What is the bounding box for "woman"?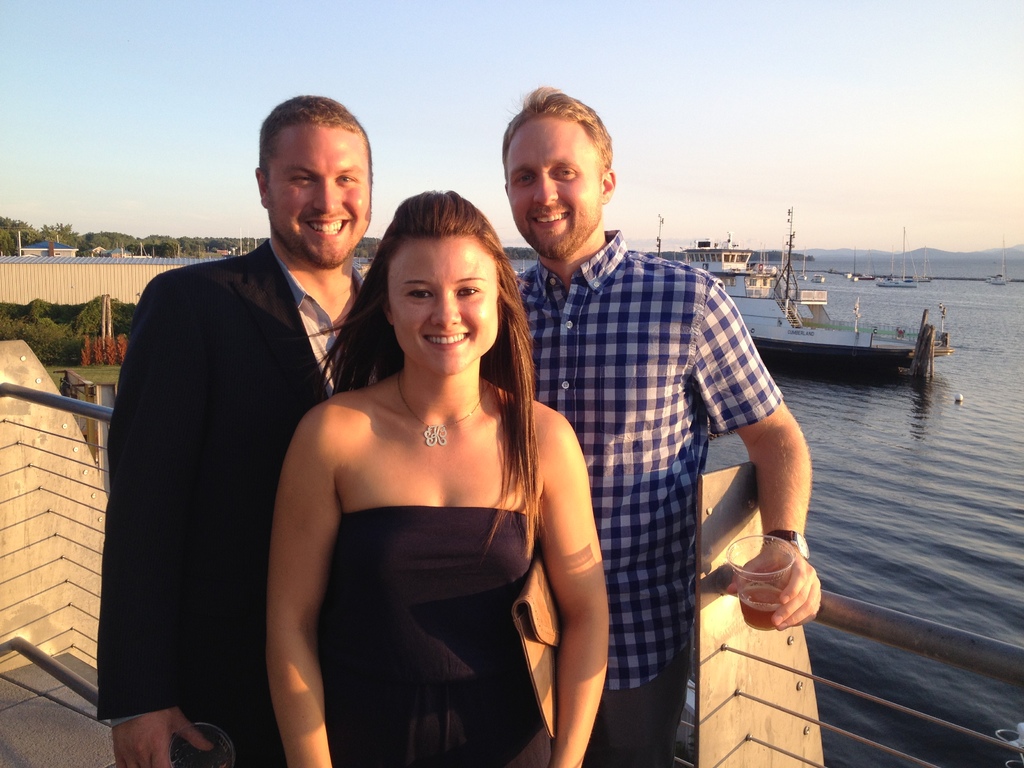
{"left": 261, "top": 192, "right": 589, "bottom": 756}.
